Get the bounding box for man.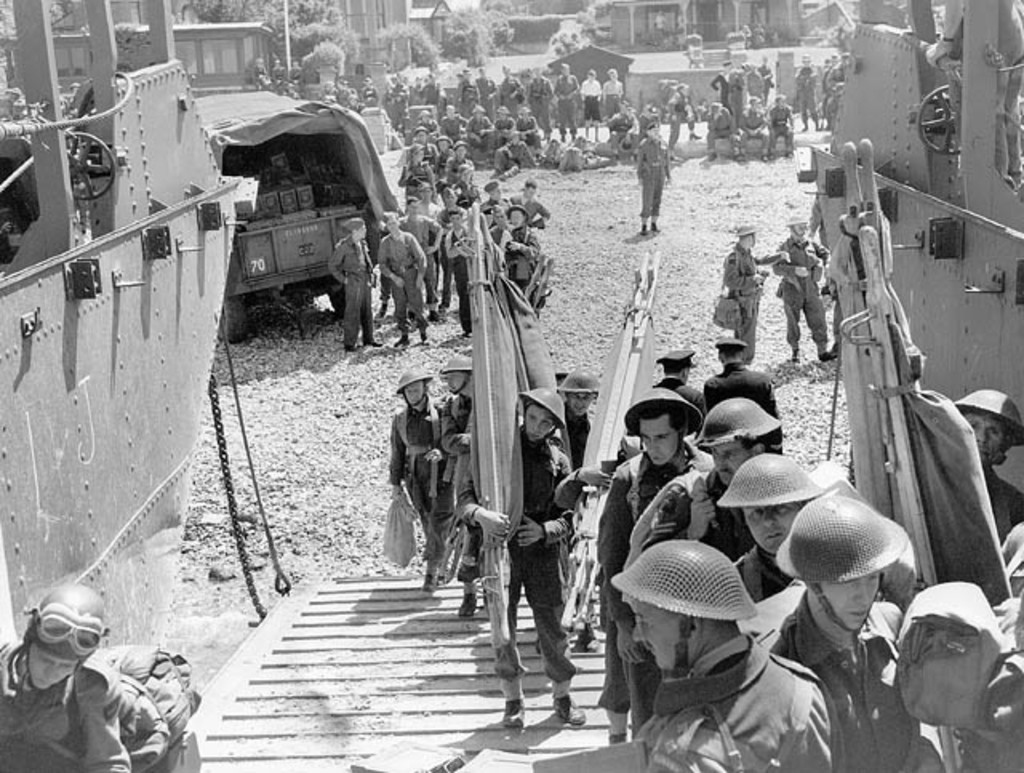
432:357:491:624.
